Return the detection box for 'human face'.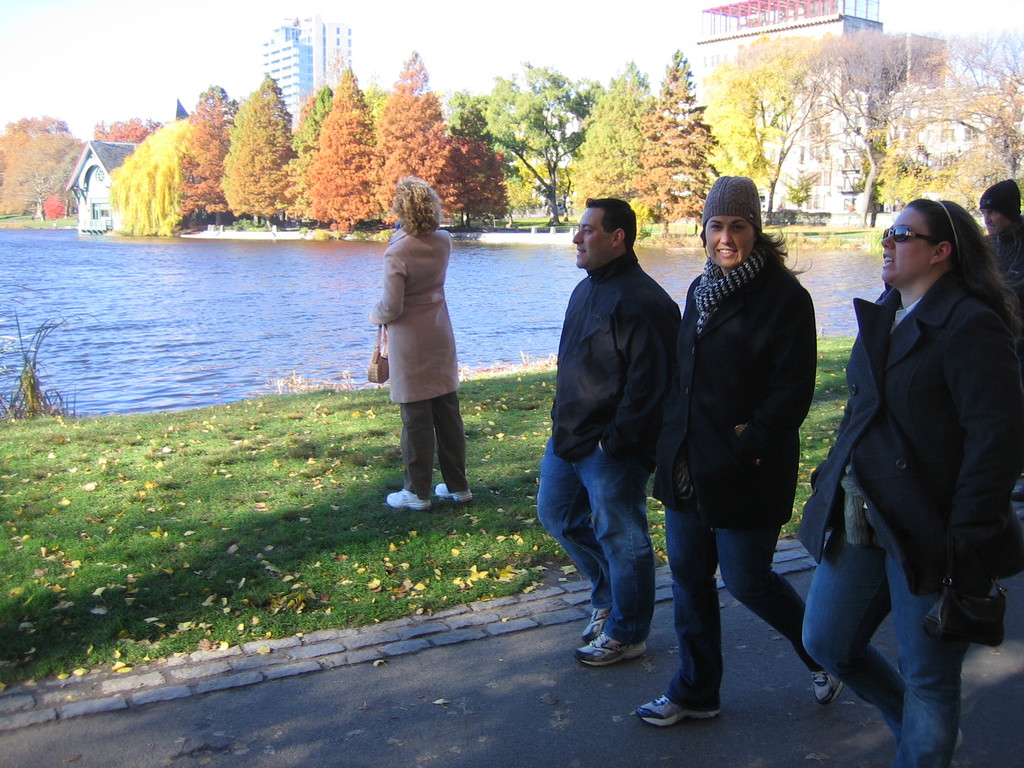
568, 209, 613, 270.
